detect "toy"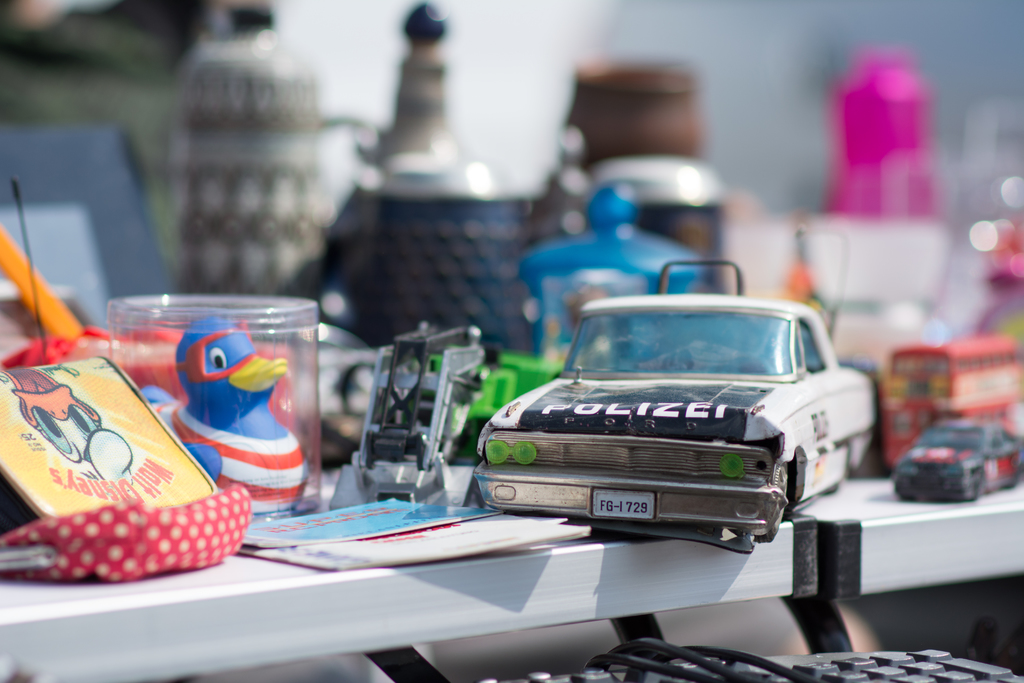
[885, 338, 1021, 469]
